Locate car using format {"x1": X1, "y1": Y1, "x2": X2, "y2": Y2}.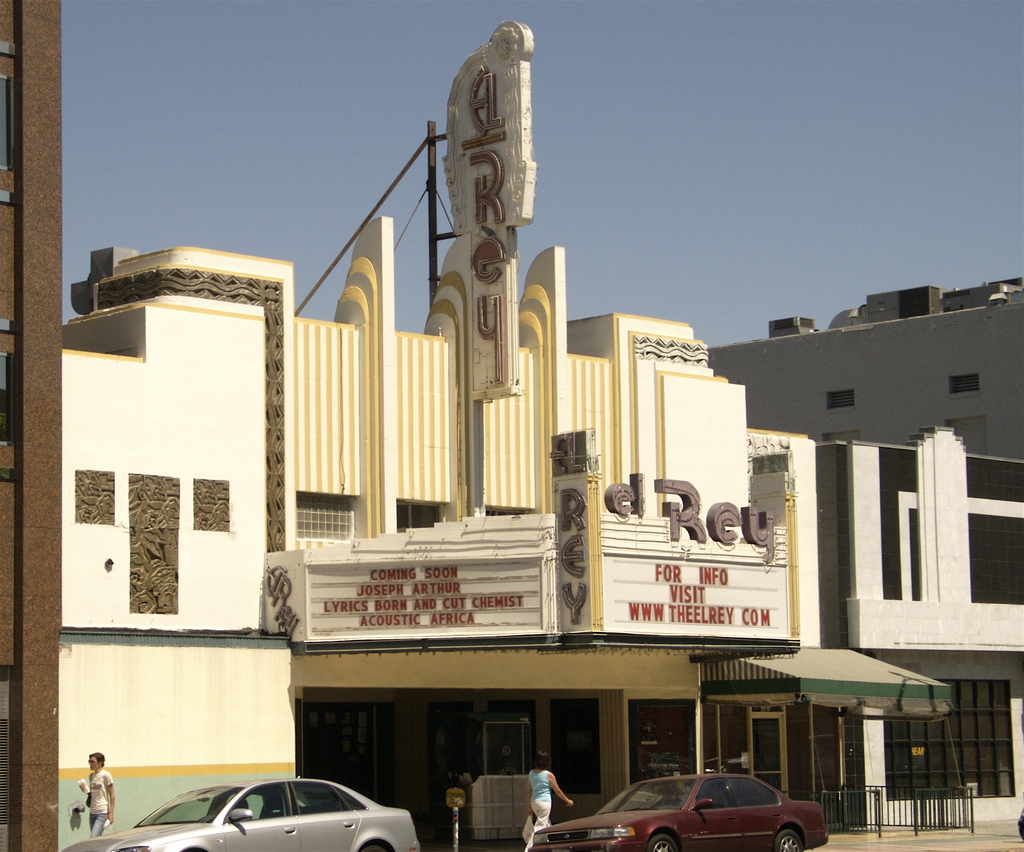
{"x1": 529, "y1": 775, "x2": 828, "y2": 851}.
